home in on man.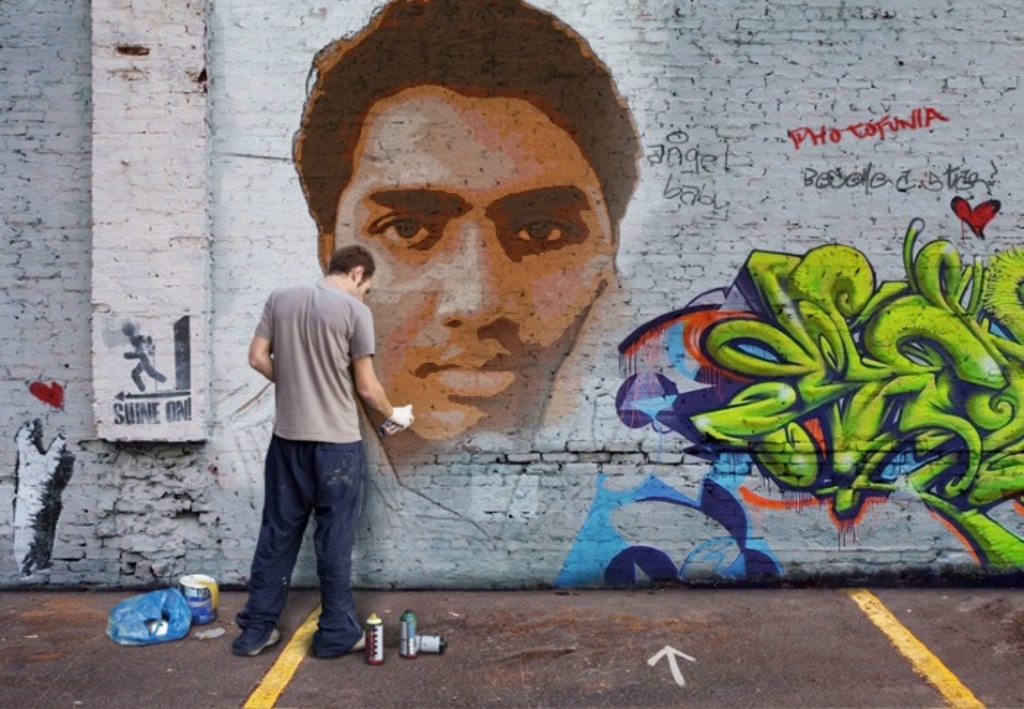
Homed in at select_region(222, 247, 411, 658).
